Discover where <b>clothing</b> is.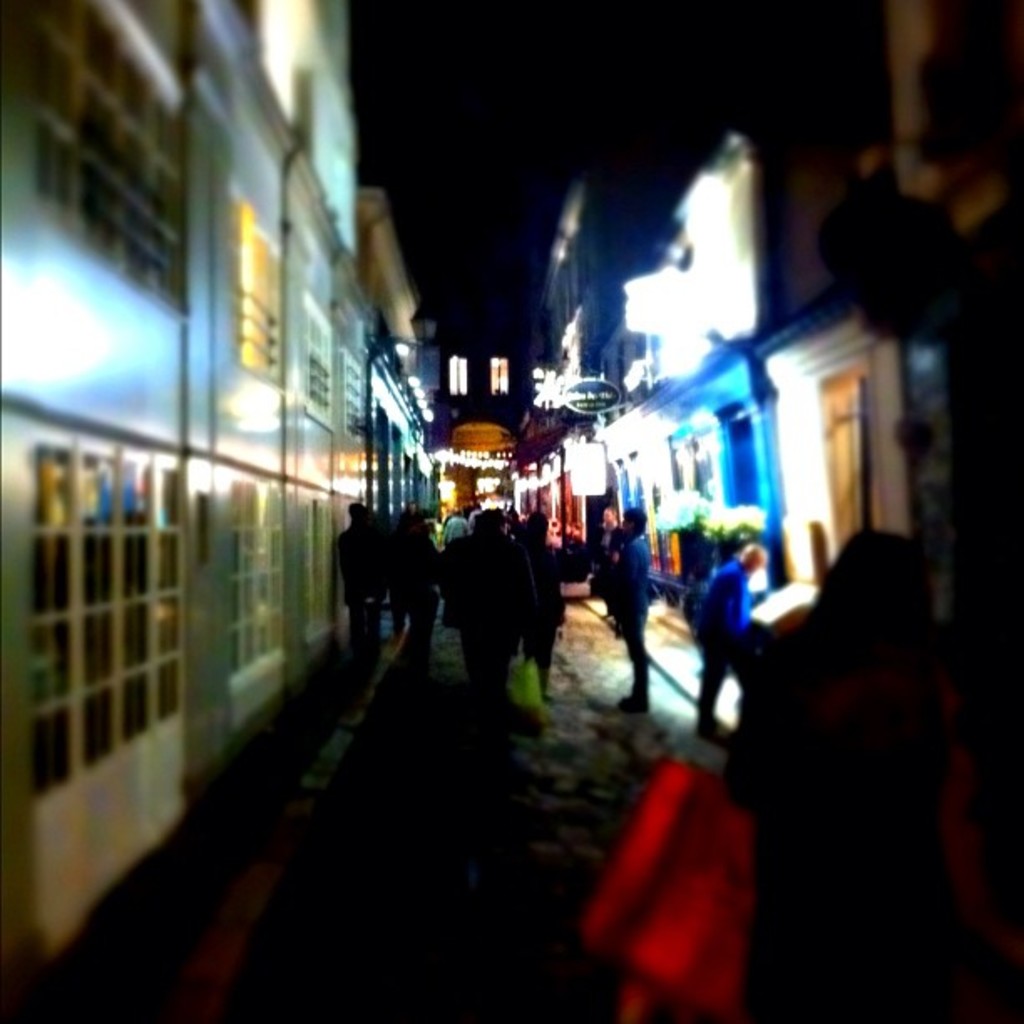
Discovered at bbox=(693, 561, 750, 731).
